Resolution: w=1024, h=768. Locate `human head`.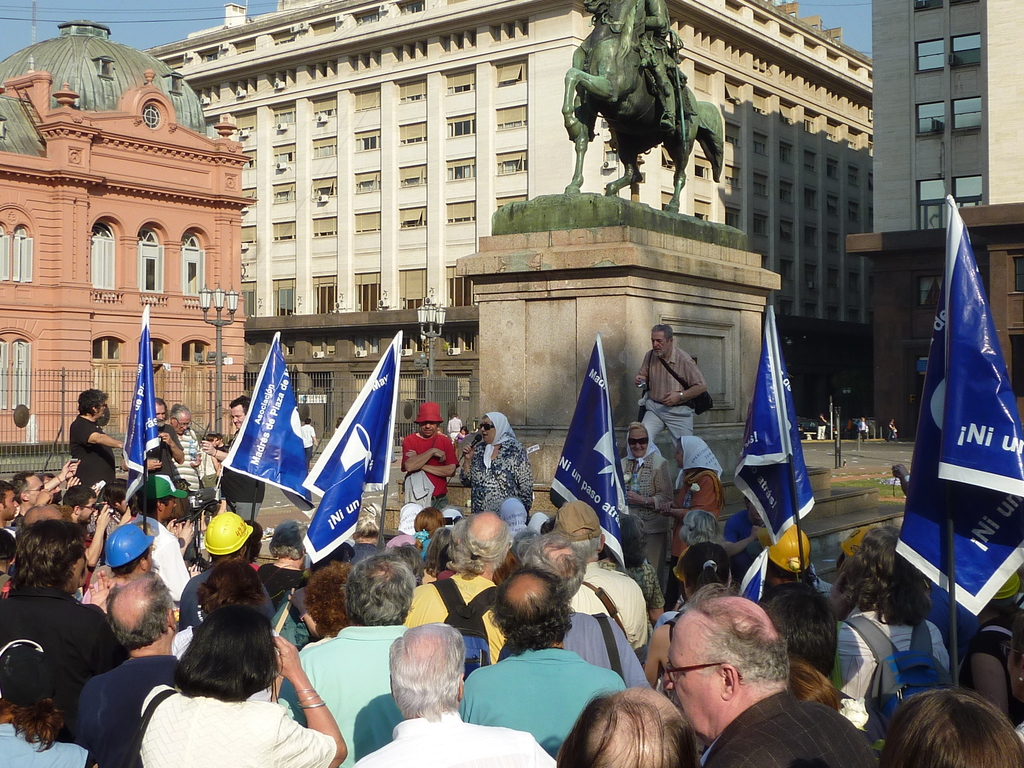
860 415 866 422.
